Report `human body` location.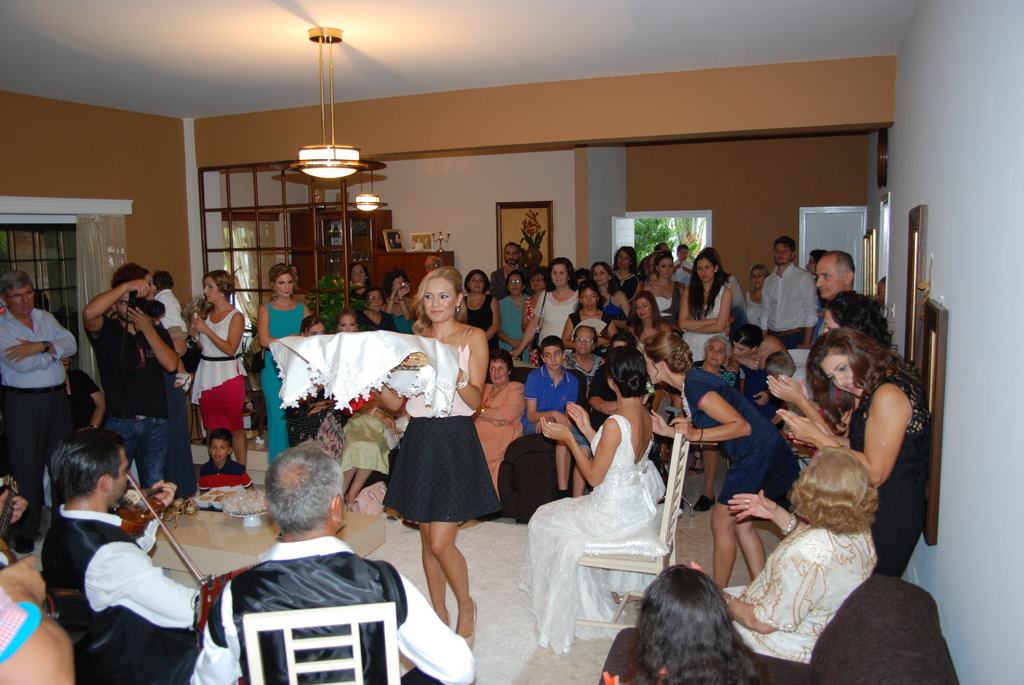
Report: [x1=559, y1=281, x2=616, y2=353].
